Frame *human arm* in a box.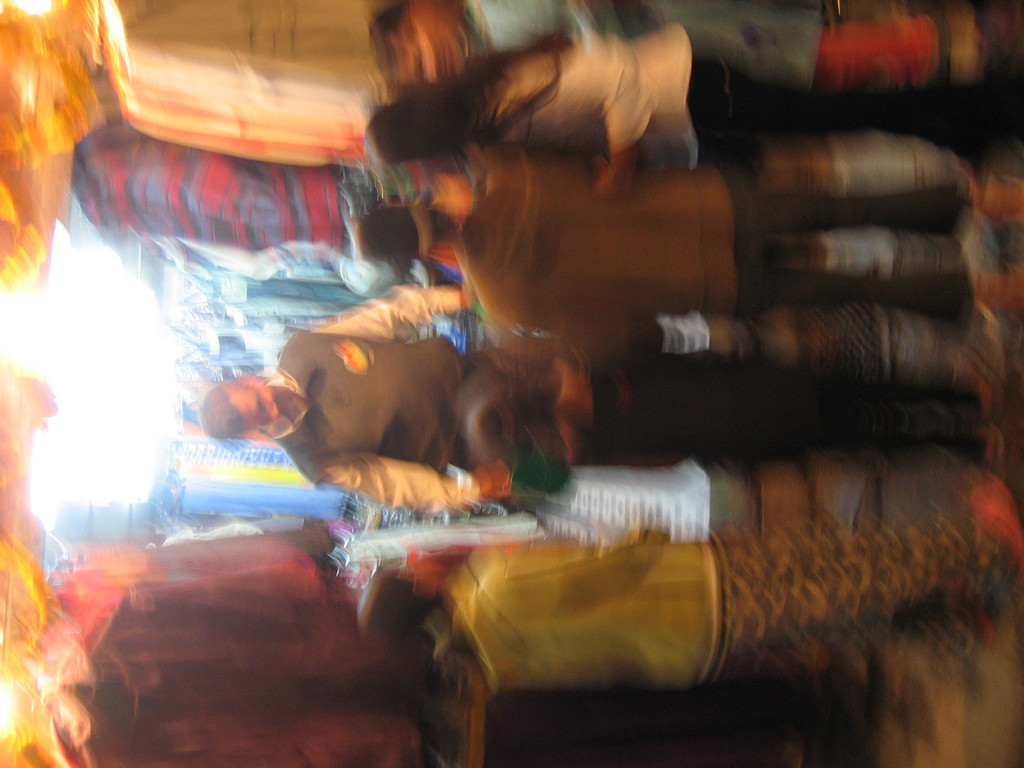
(308, 456, 504, 516).
